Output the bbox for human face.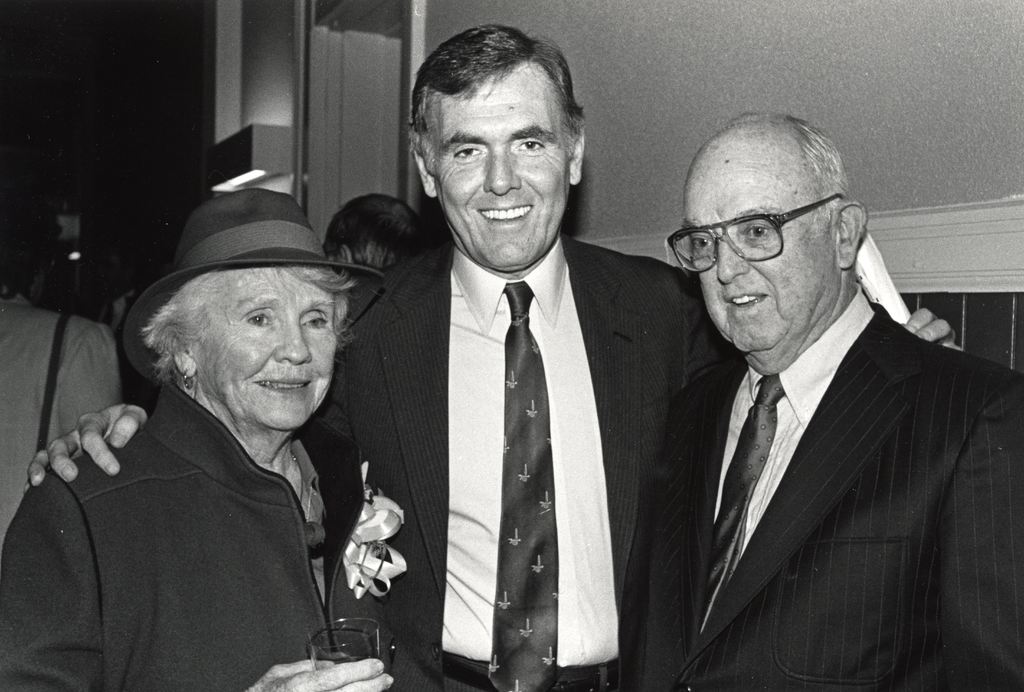
pyautogui.locateOnScreen(676, 158, 810, 358).
